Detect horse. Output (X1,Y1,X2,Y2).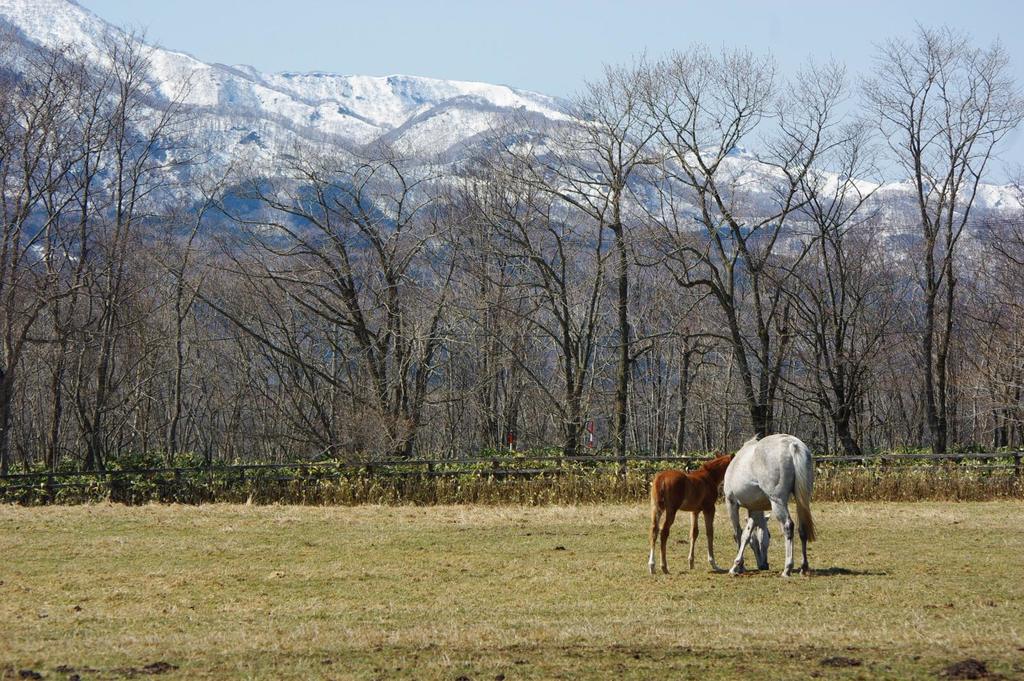
(648,449,735,573).
